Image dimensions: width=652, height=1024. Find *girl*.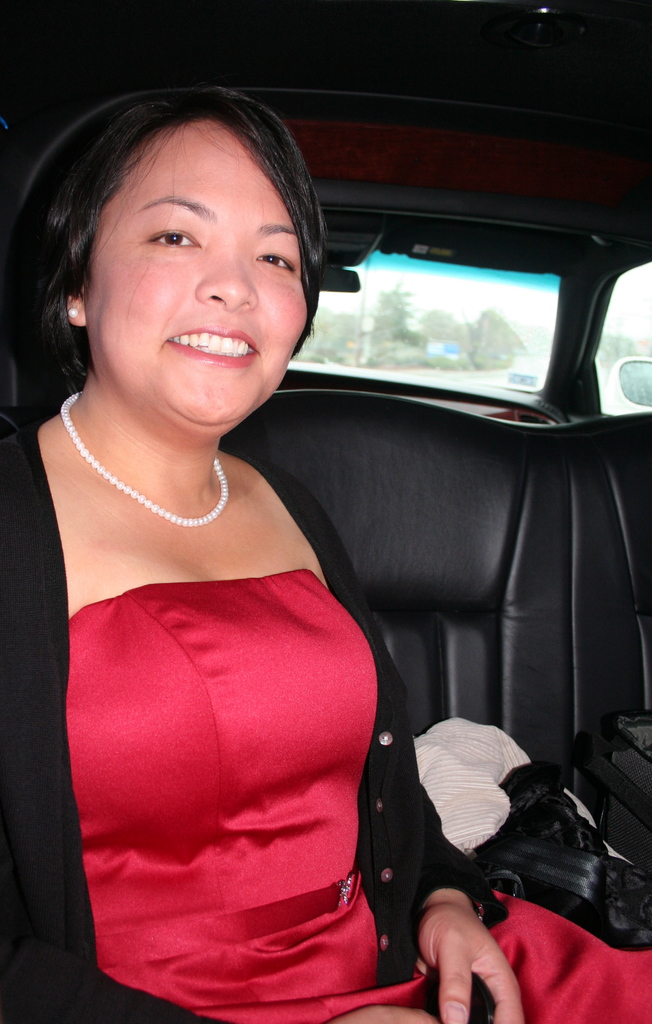
0, 82, 651, 1023.
